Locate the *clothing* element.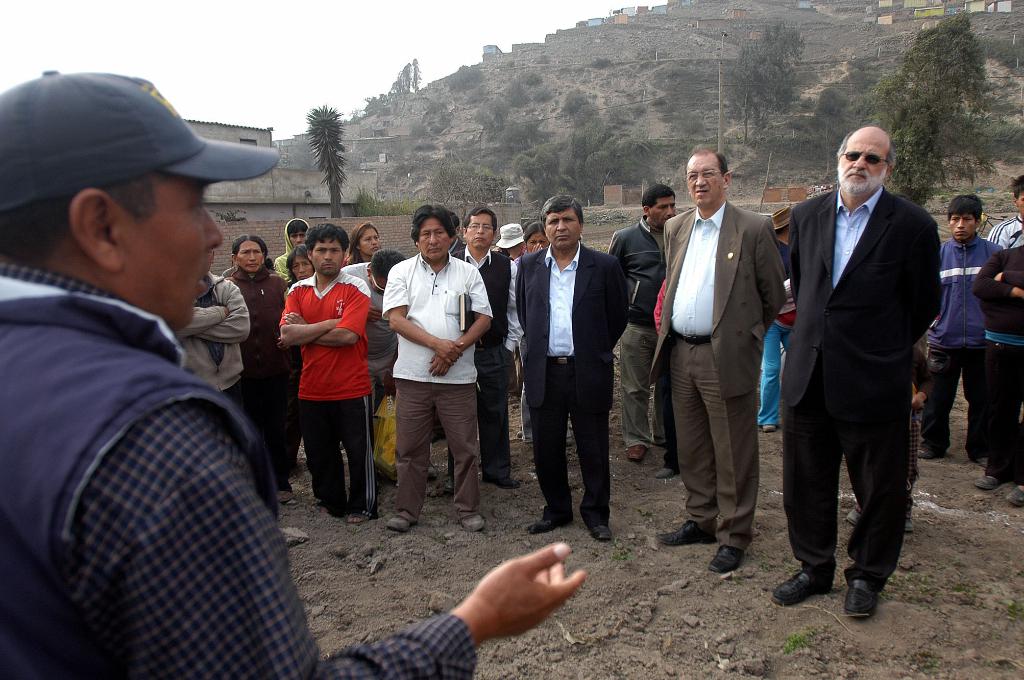
Element bbox: (758, 324, 785, 422).
